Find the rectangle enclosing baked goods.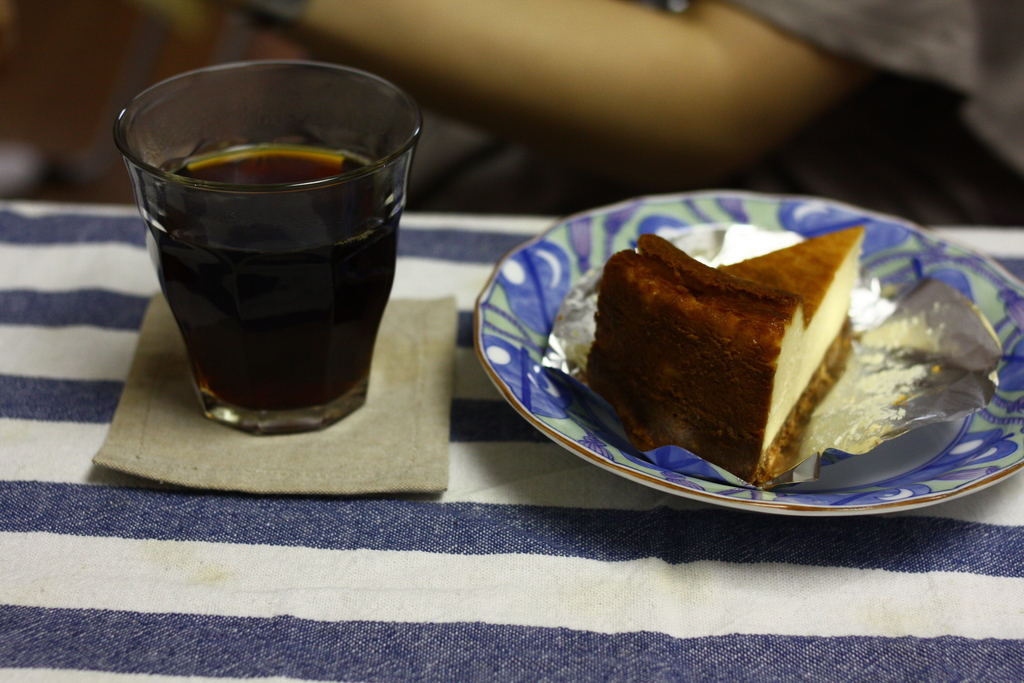
[592,230,892,481].
